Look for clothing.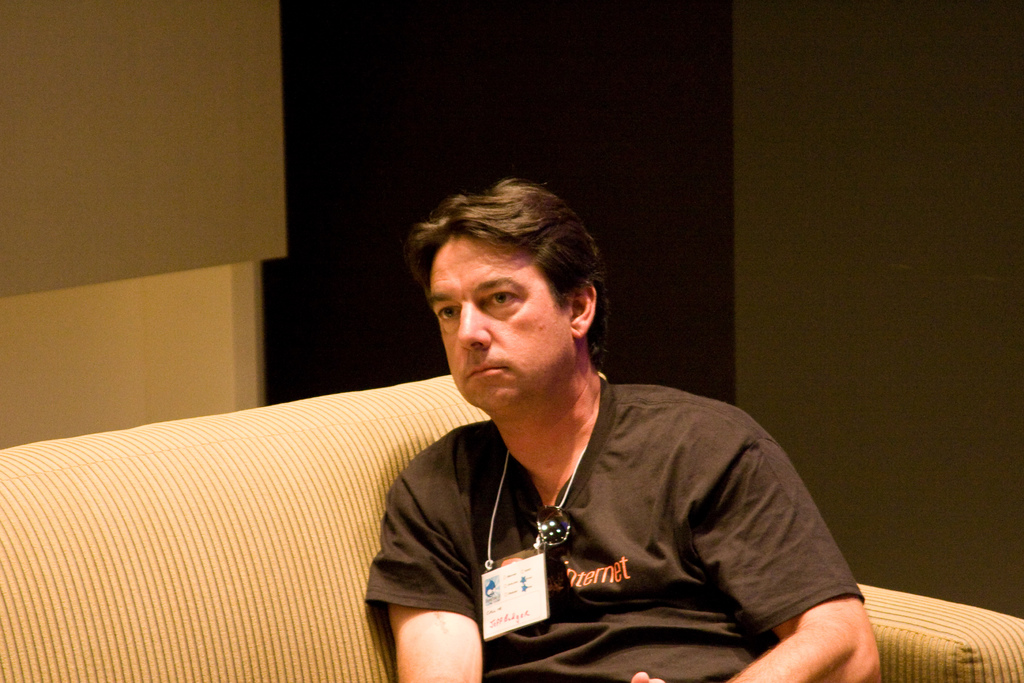
Found: rect(359, 356, 851, 661).
